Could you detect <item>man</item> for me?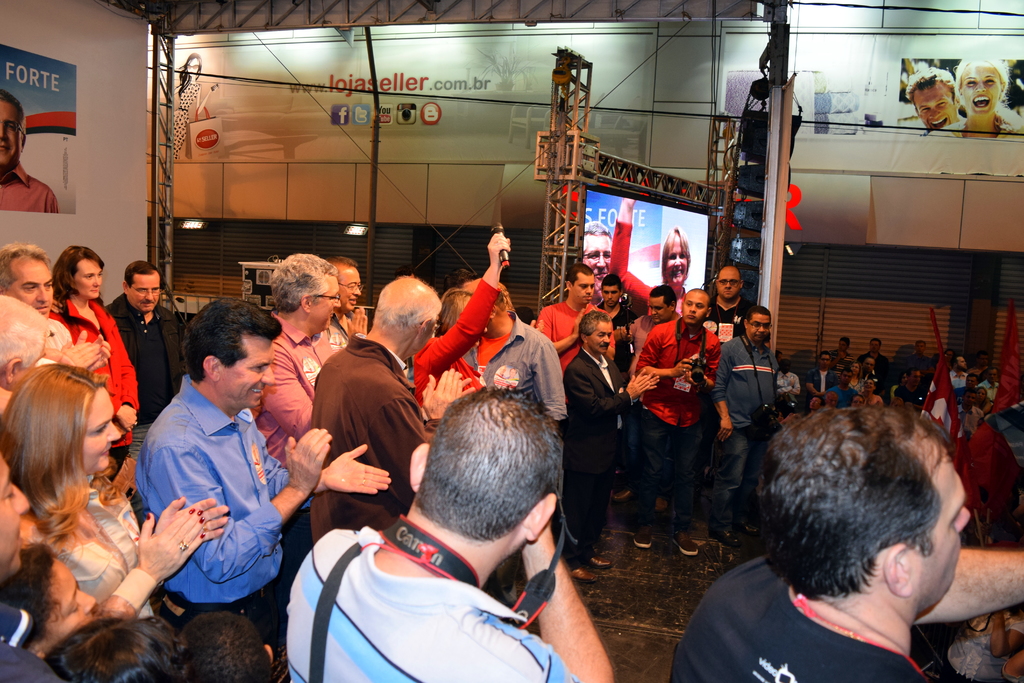
Detection result: locate(598, 276, 637, 365).
